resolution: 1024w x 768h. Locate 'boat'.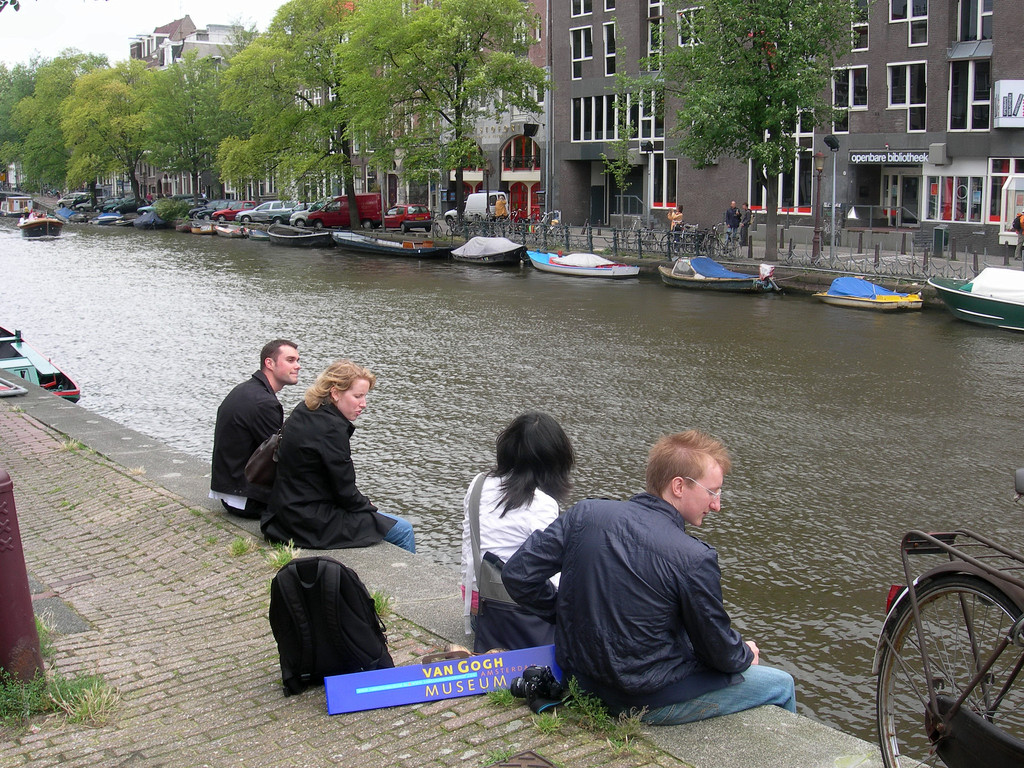
(x1=528, y1=250, x2=639, y2=278).
